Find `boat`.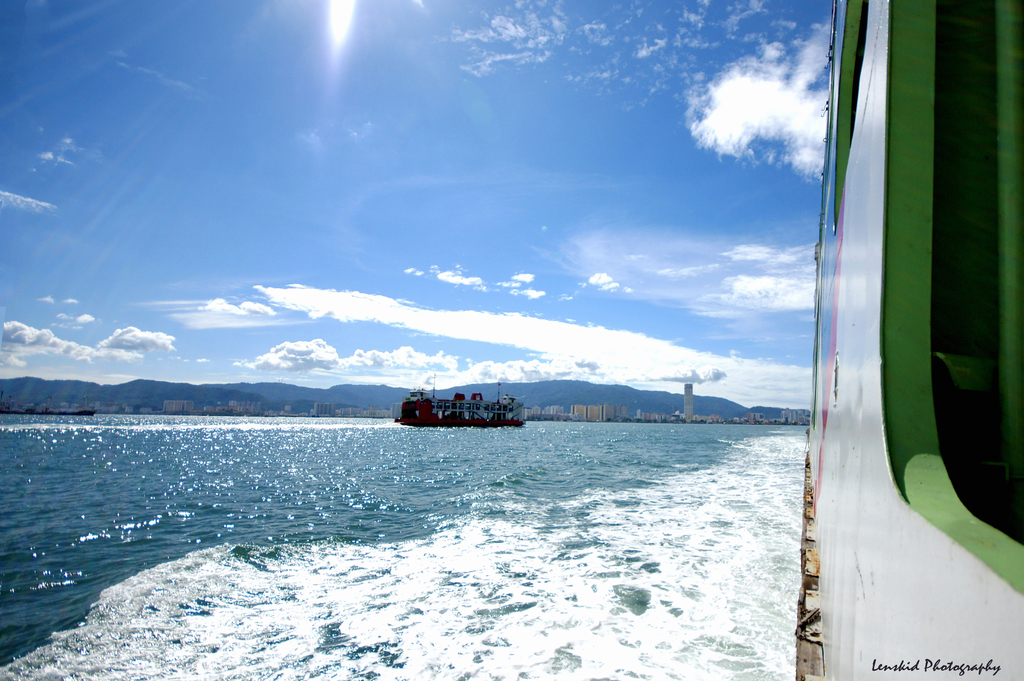
pyautogui.locateOnScreen(795, 0, 1023, 680).
